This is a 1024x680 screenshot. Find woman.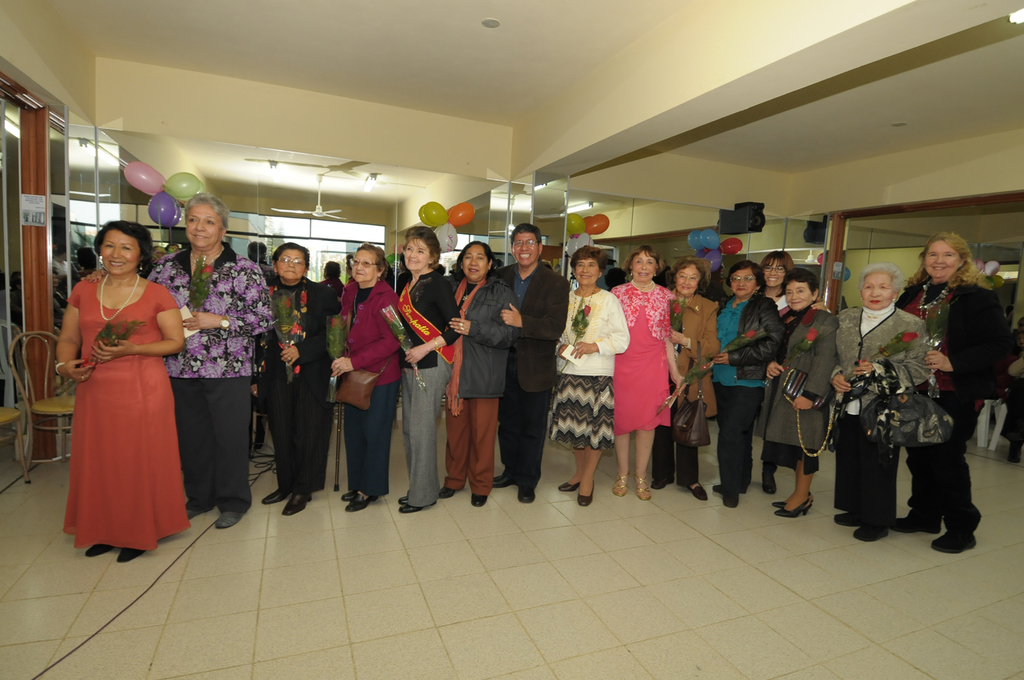
Bounding box: <box>649,253,715,500</box>.
